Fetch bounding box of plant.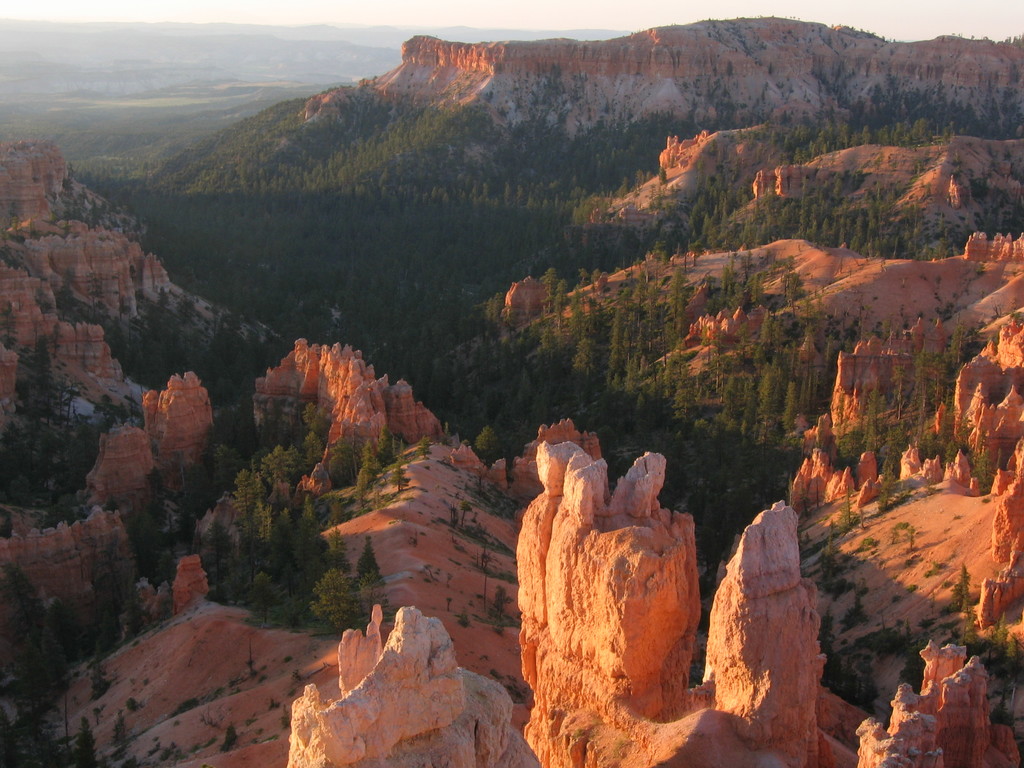
Bbox: 841:638:846:643.
